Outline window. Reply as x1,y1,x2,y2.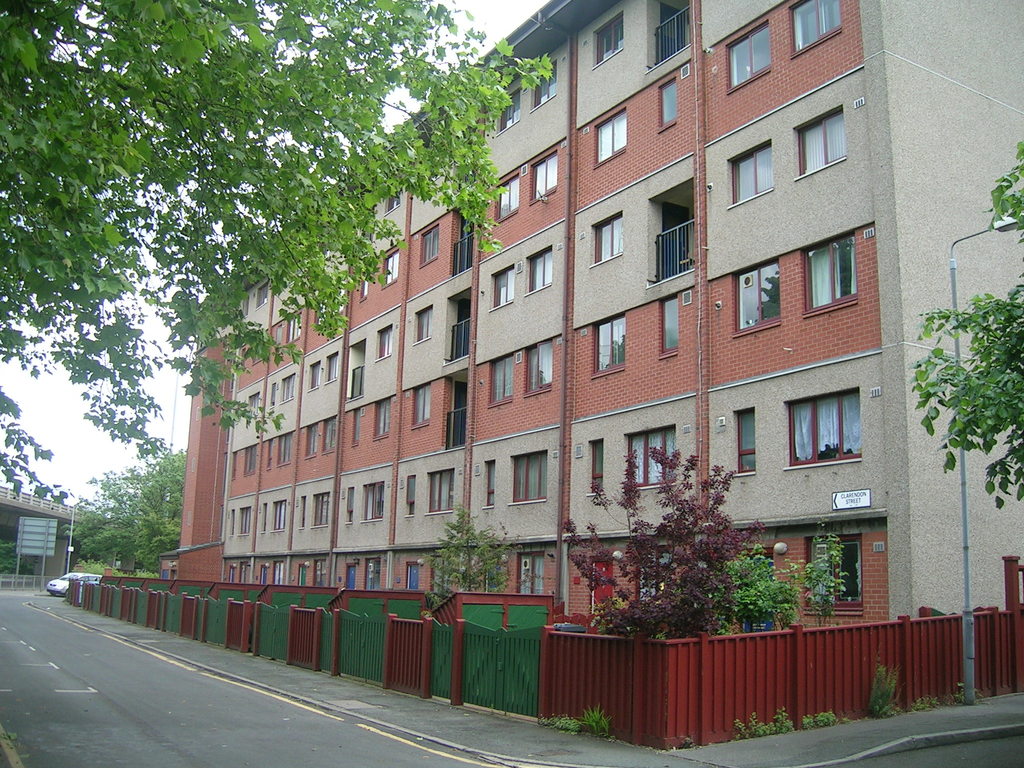
271,560,285,588.
